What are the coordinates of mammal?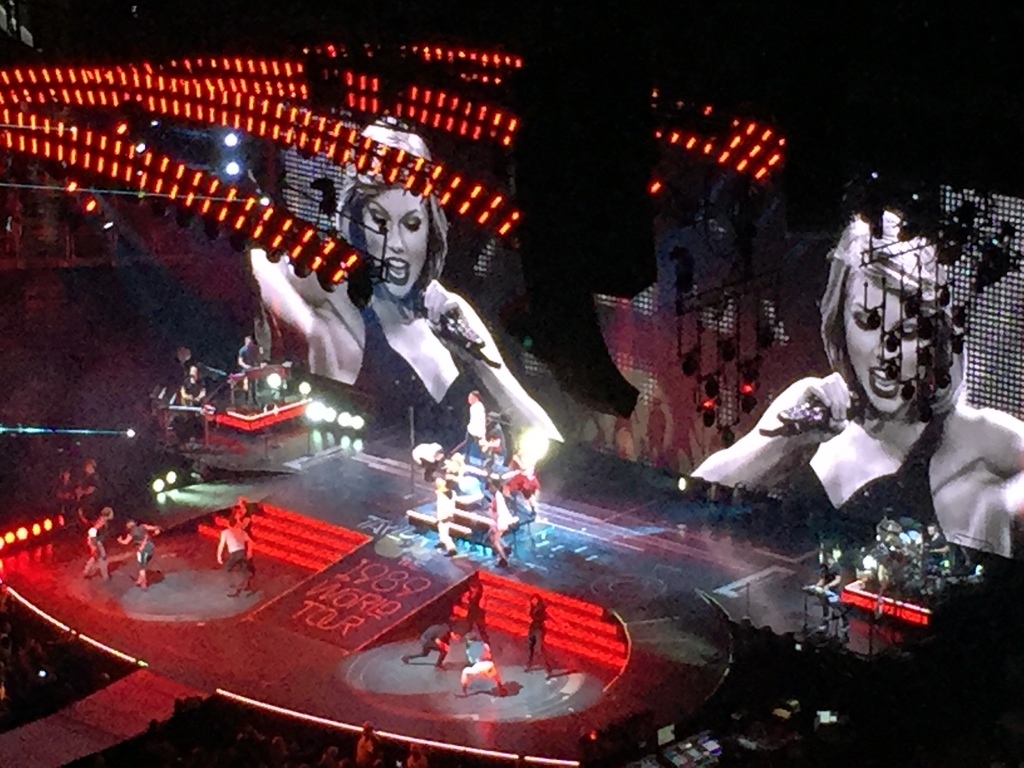
(left=465, top=384, right=488, bottom=463).
